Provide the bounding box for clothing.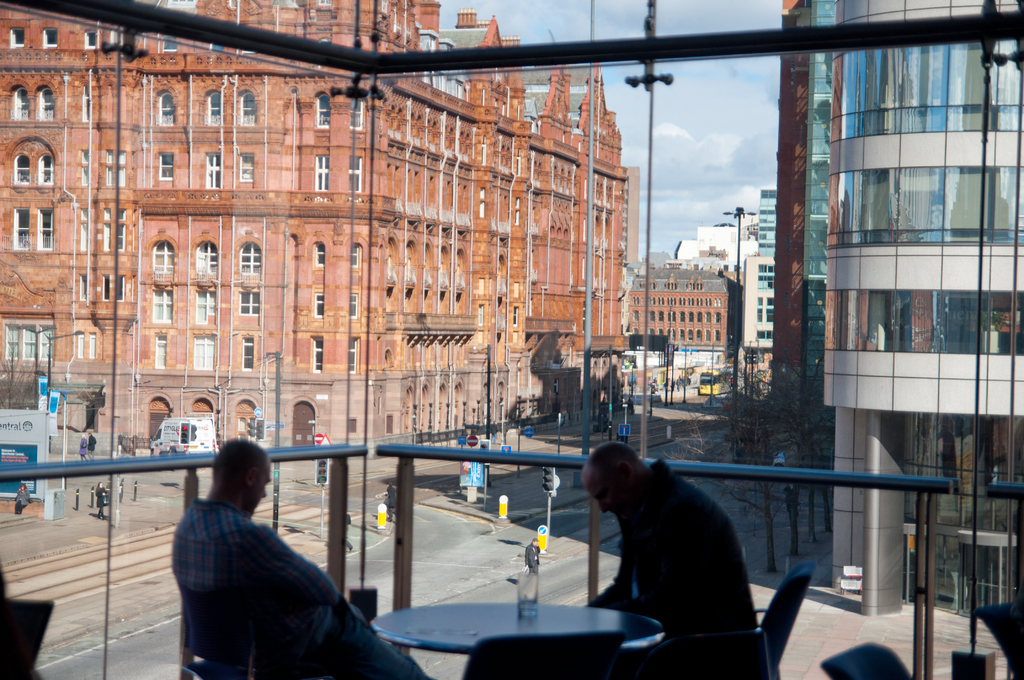
[95, 482, 104, 515].
